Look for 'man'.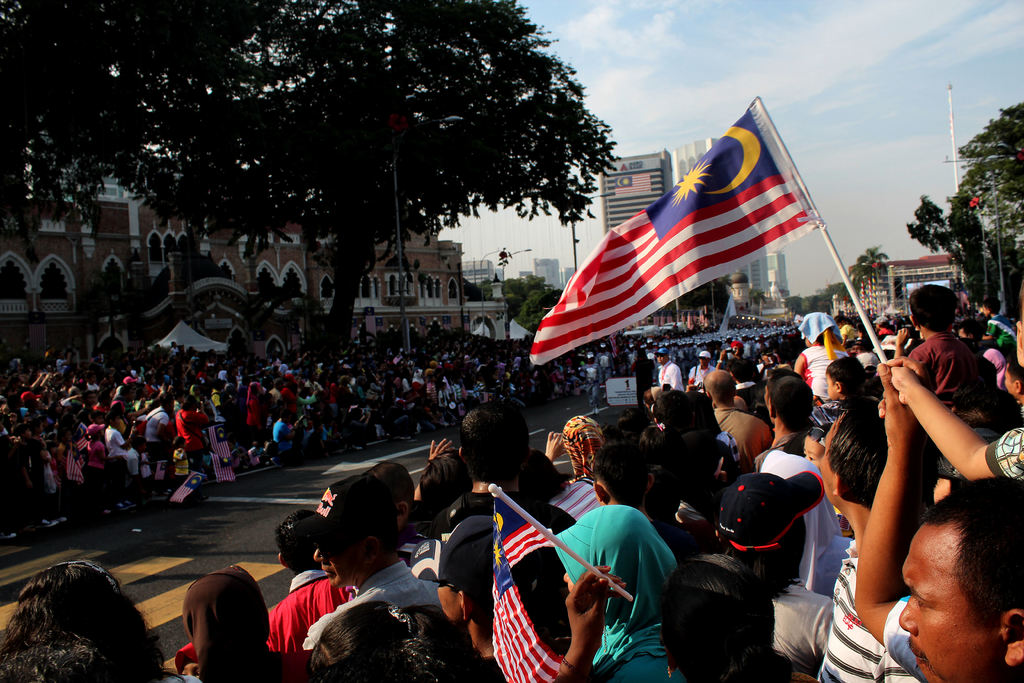
Found: l=580, t=352, r=605, b=417.
